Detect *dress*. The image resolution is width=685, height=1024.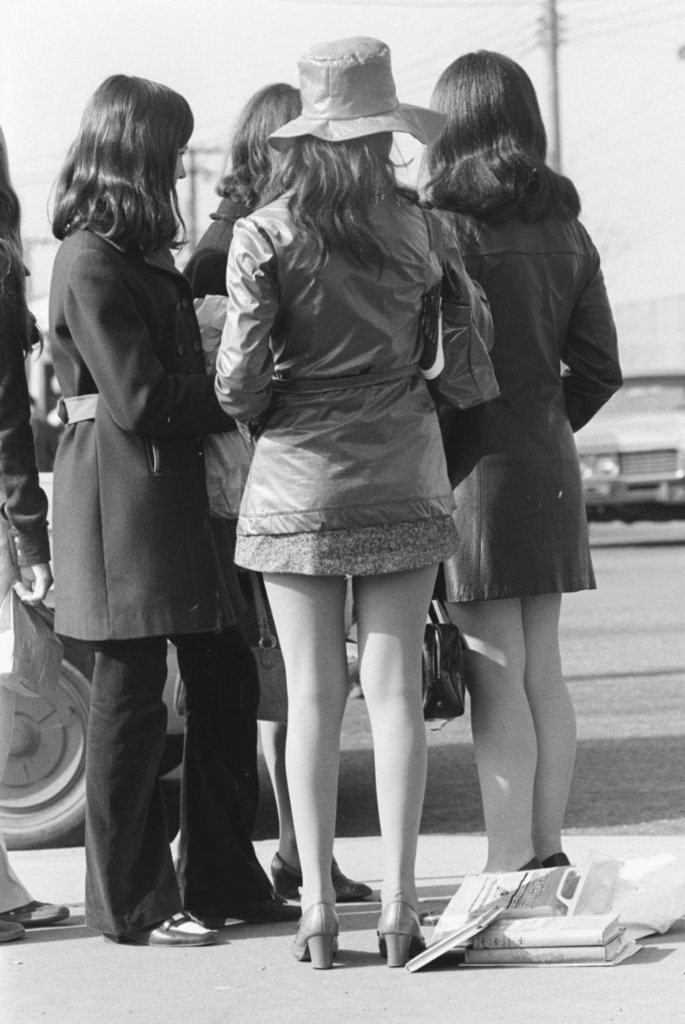
421,207,622,598.
